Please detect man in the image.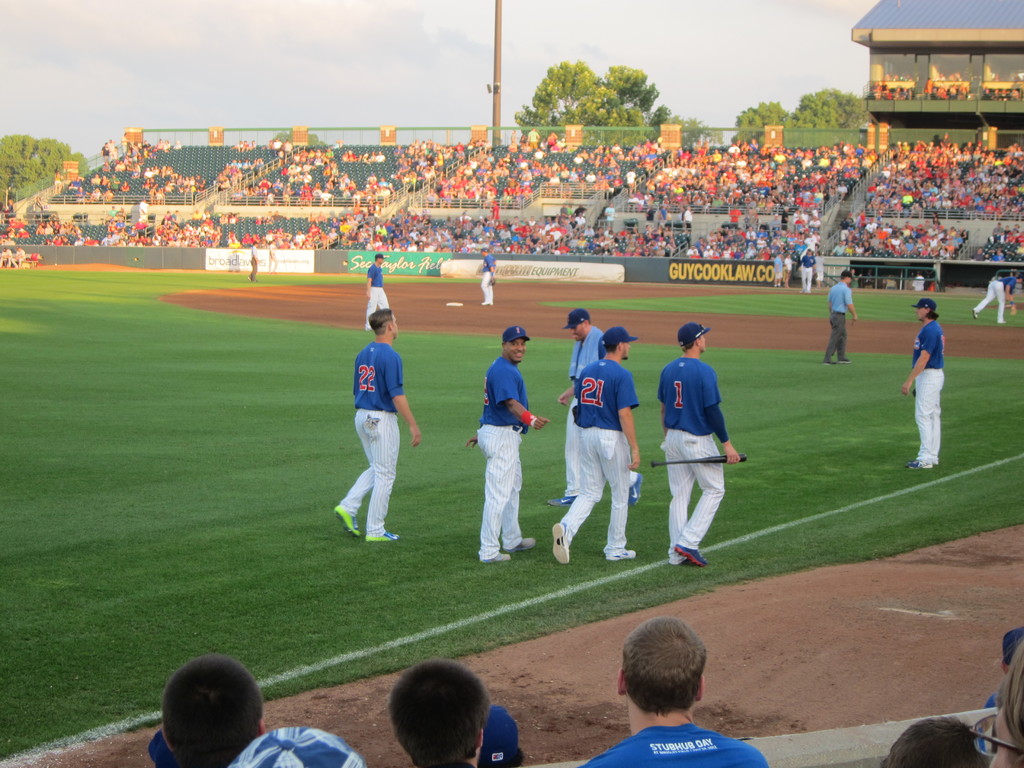
481:248:499:305.
